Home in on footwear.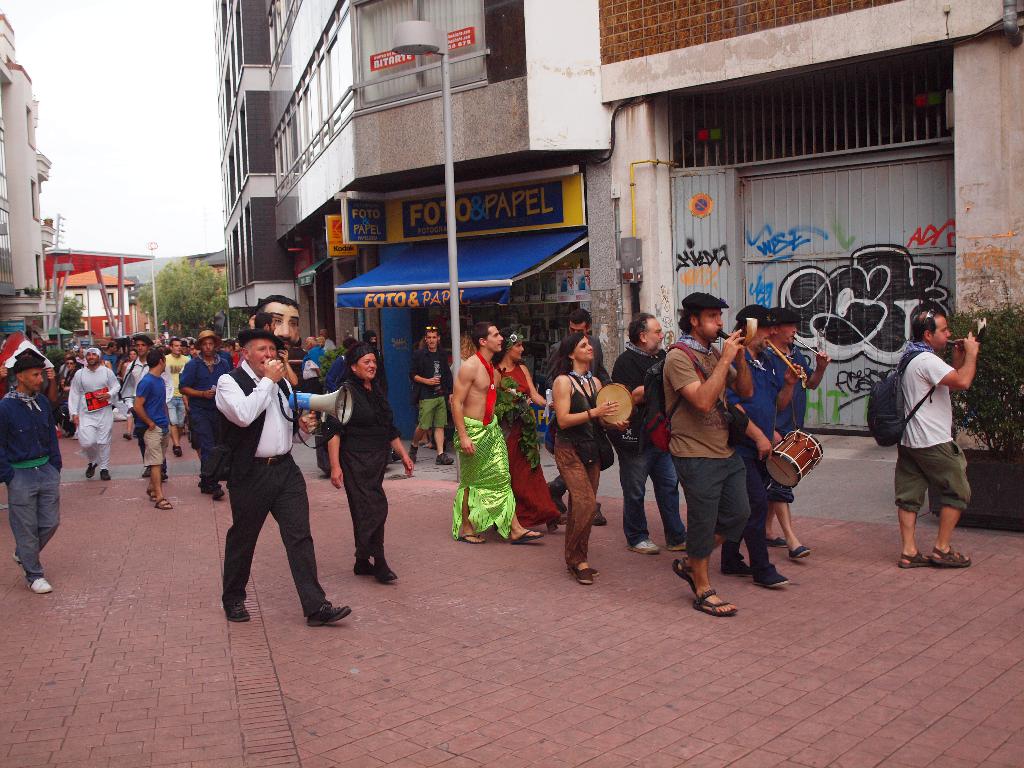
Homed in at (13,550,24,574).
